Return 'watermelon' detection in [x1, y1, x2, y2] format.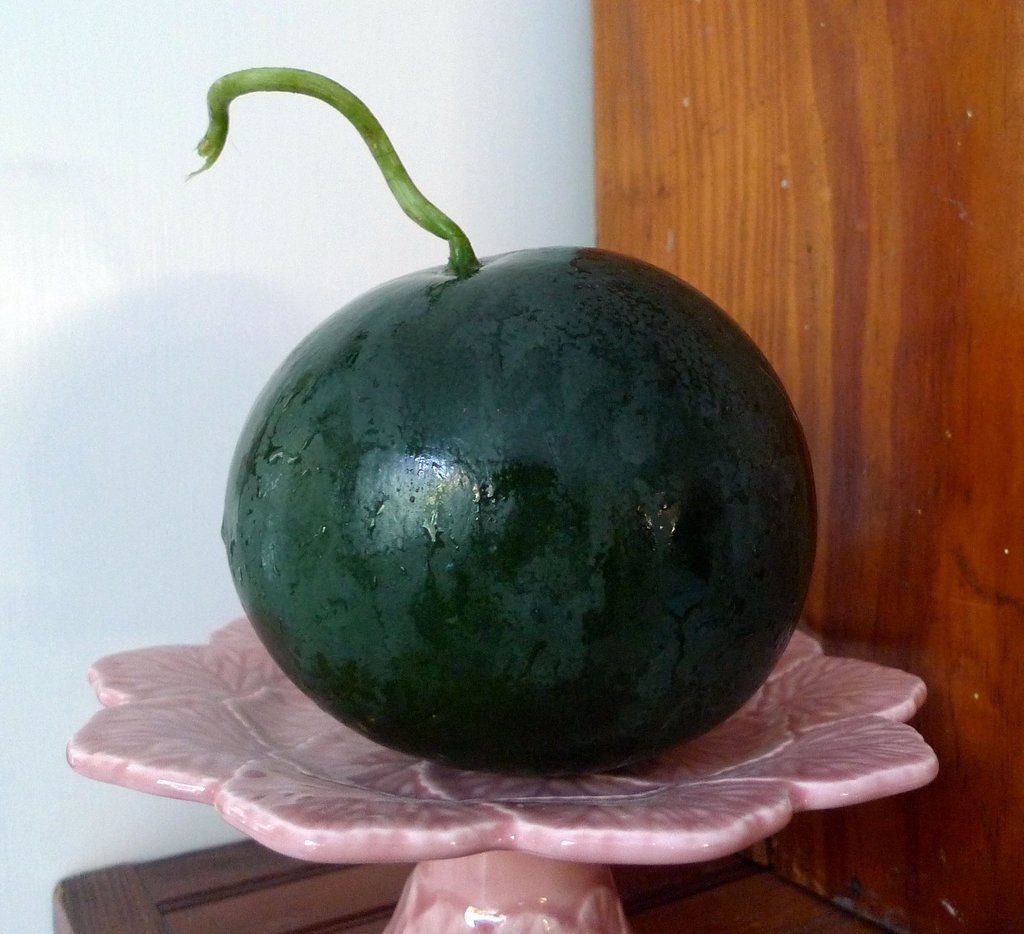
[184, 67, 822, 785].
